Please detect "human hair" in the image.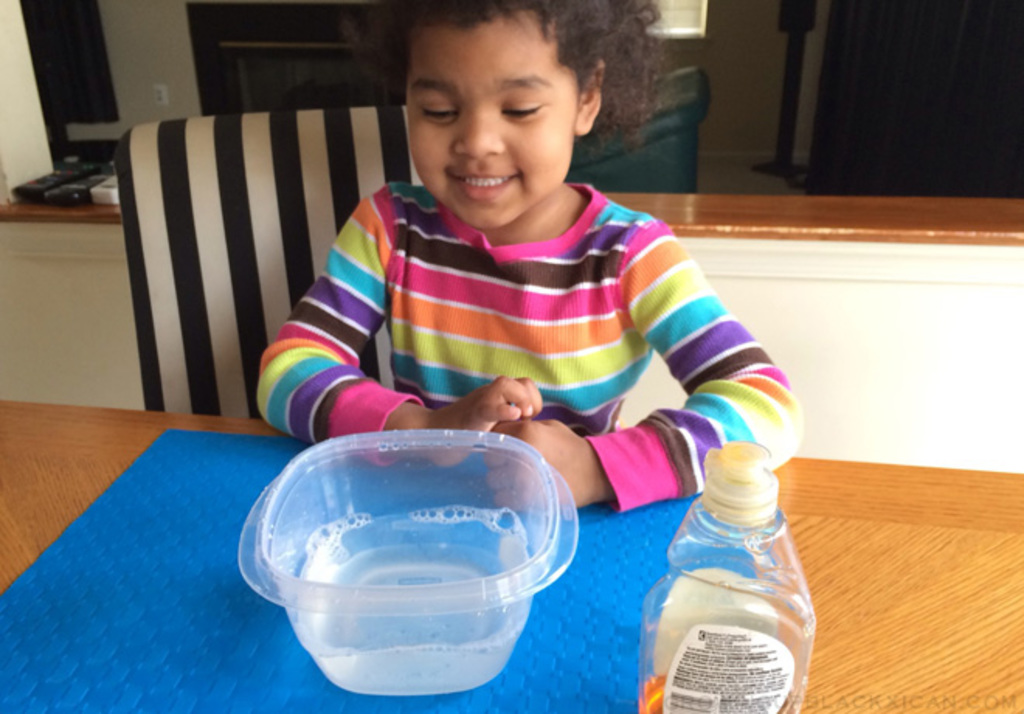
locate(368, 12, 652, 141).
